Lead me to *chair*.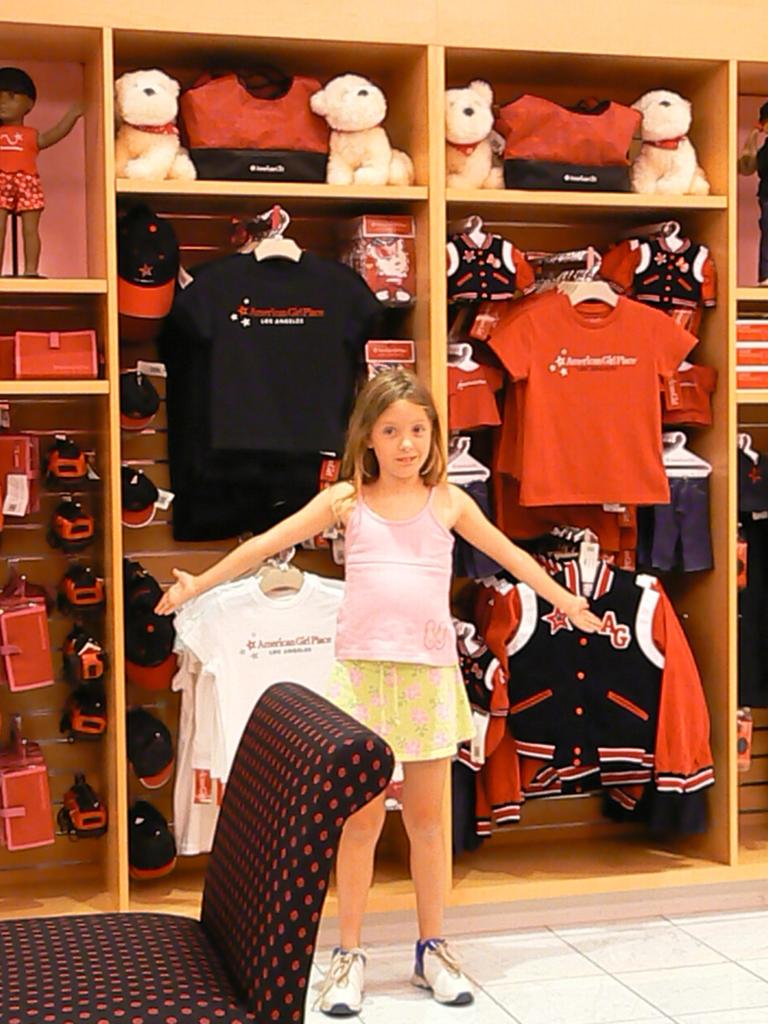
Lead to <region>2, 674, 397, 1022</region>.
